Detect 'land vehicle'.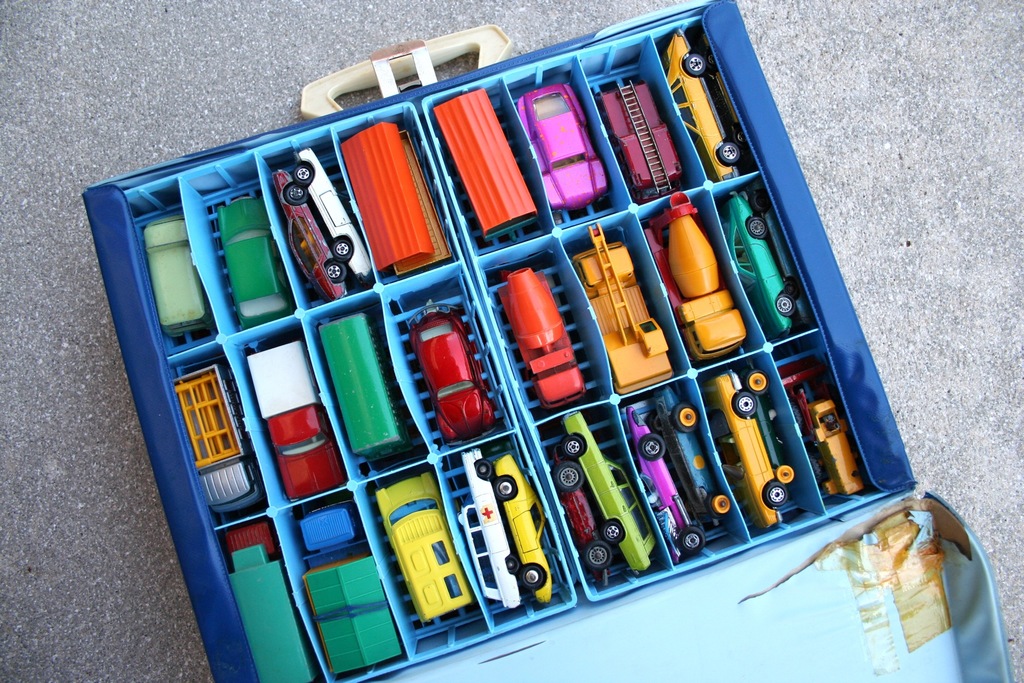
Detected at locate(544, 87, 607, 204).
